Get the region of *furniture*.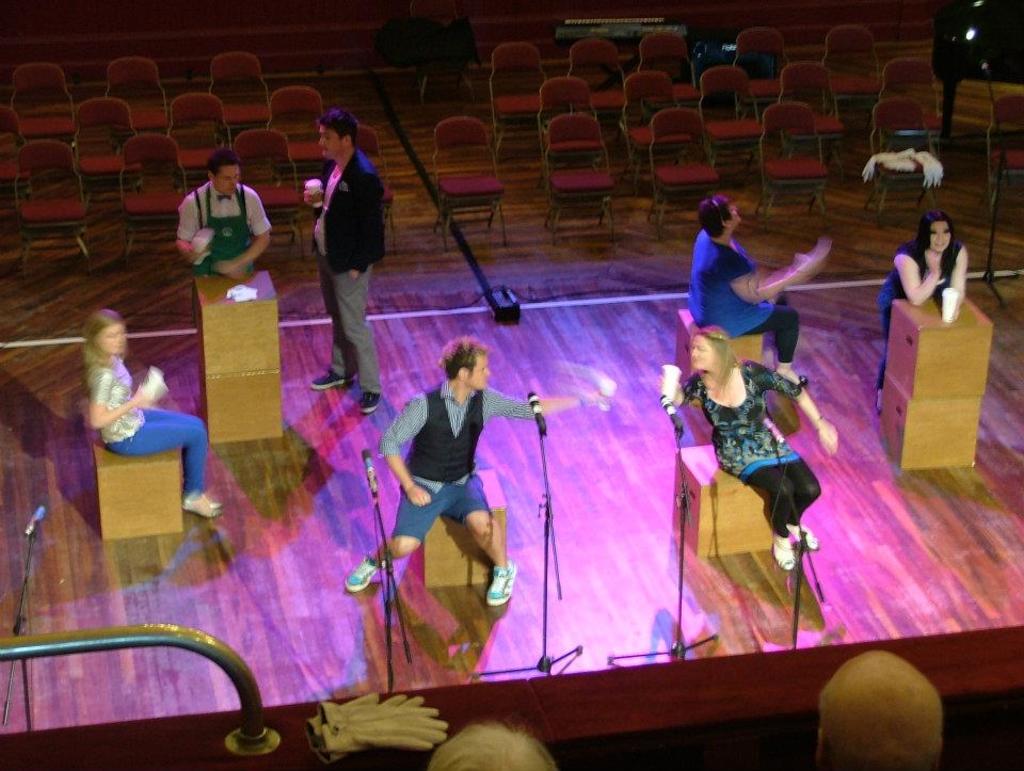
bbox=[878, 296, 996, 472].
